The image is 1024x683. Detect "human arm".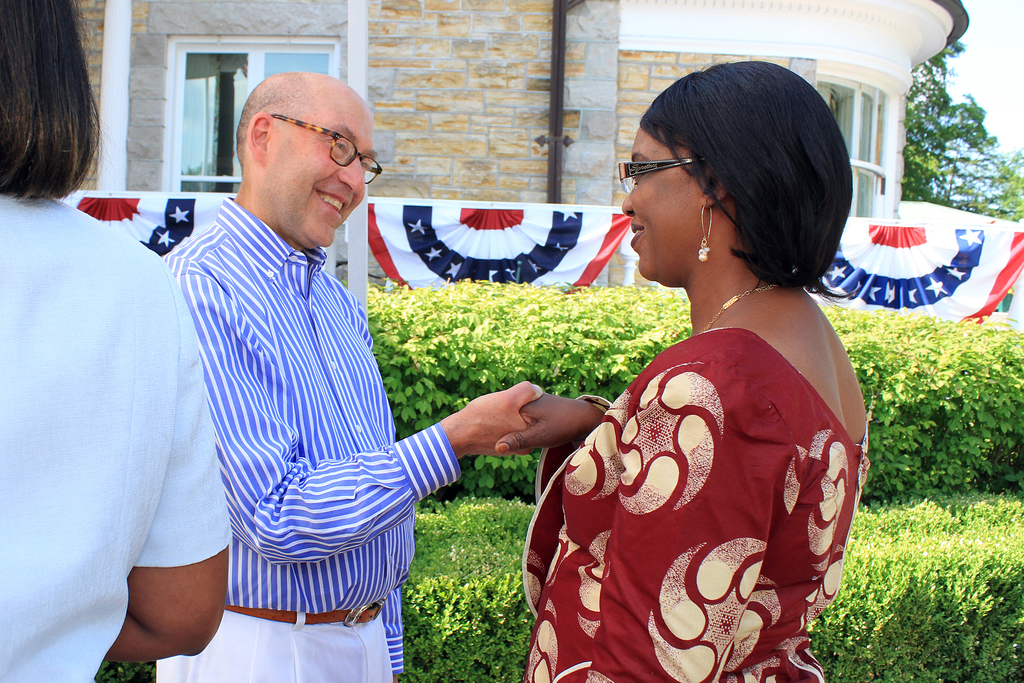
Detection: <region>582, 363, 786, 682</region>.
